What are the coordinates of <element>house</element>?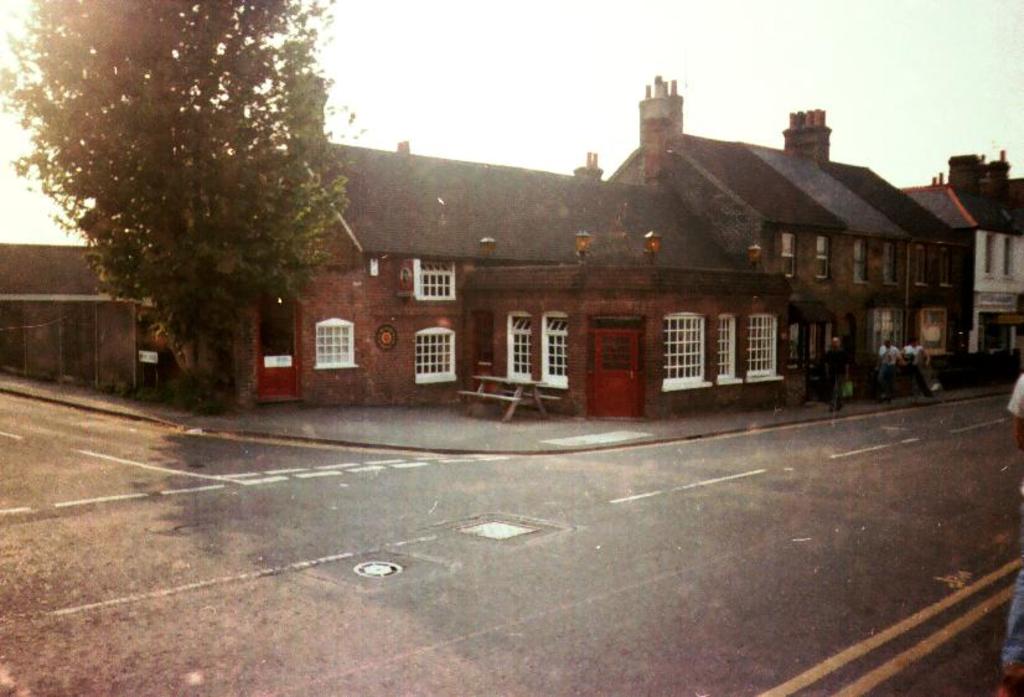
{"x1": 906, "y1": 149, "x2": 1023, "y2": 360}.
